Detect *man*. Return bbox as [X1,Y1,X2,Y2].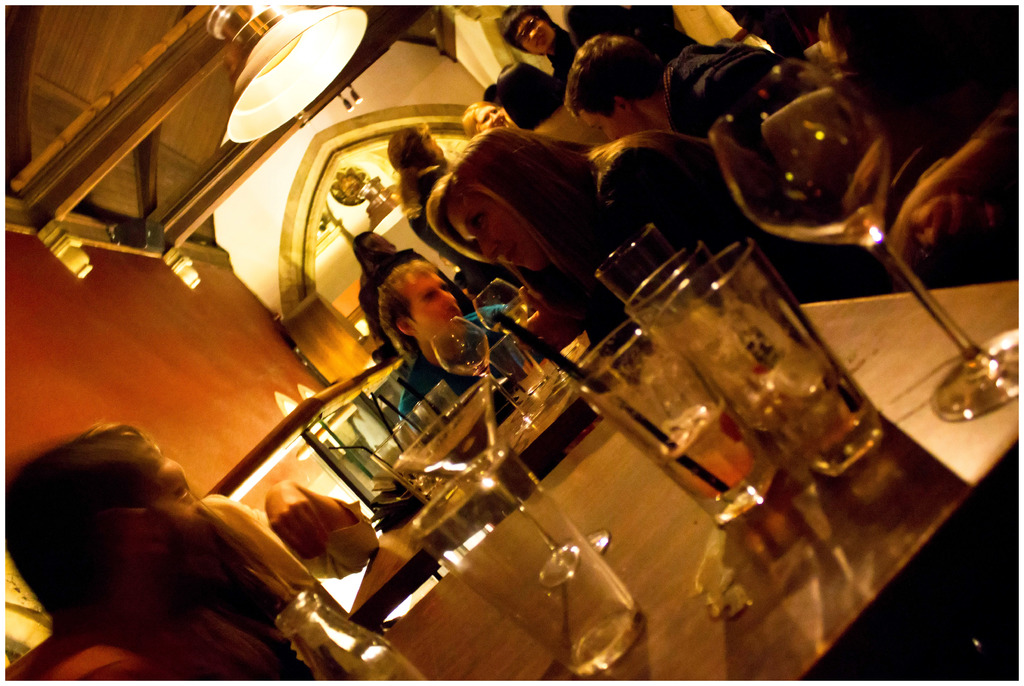
[375,260,602,484].
